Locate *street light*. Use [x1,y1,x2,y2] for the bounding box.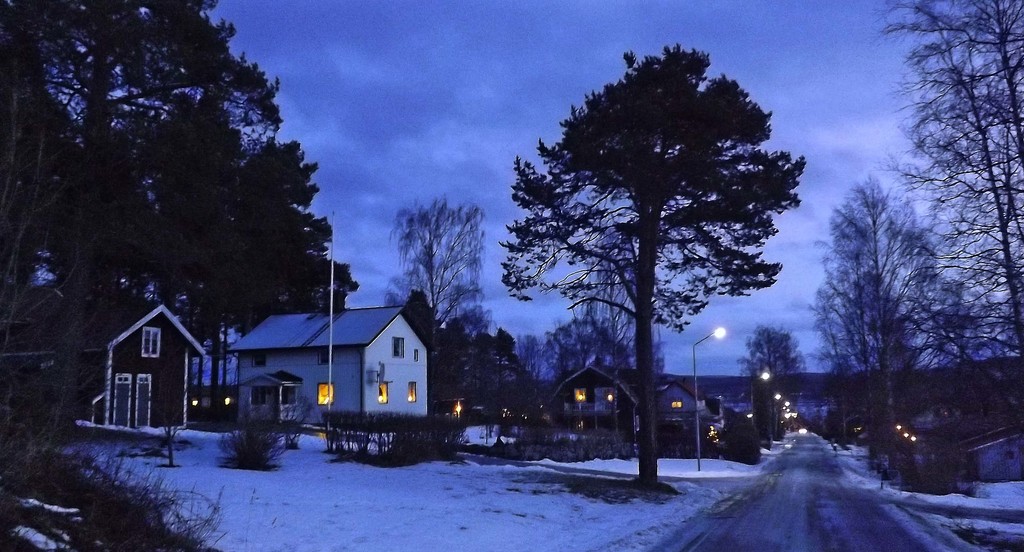
[689,329,723,474].
